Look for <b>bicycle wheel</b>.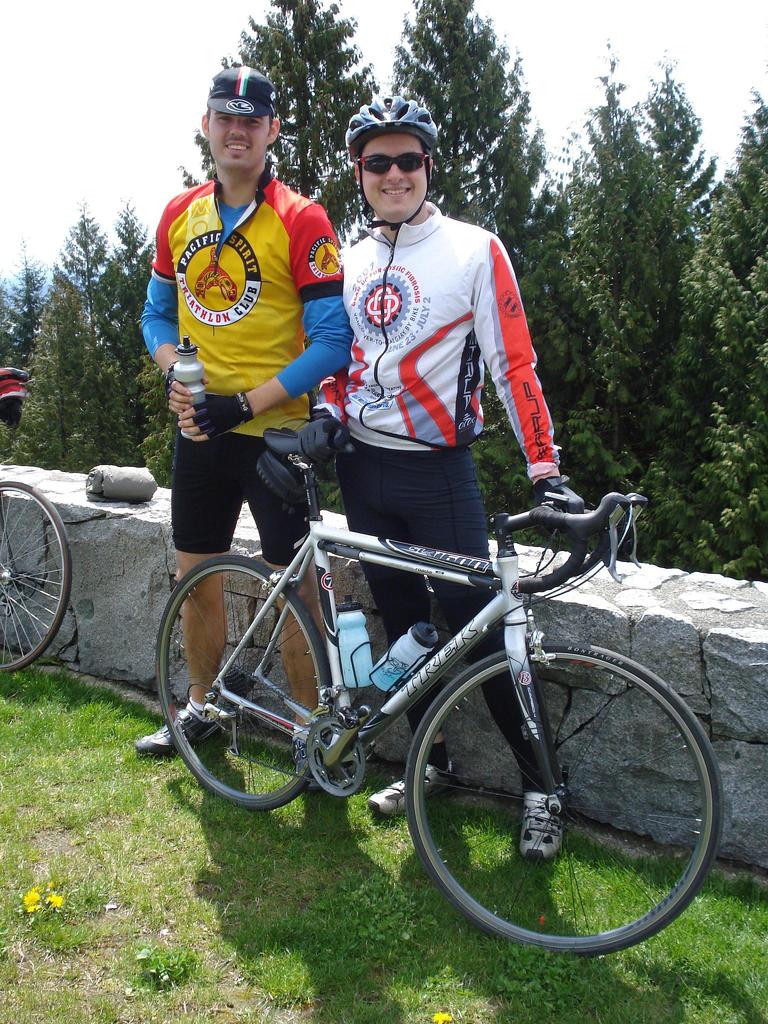
Found: bbox(396, 638, 724, 960).
